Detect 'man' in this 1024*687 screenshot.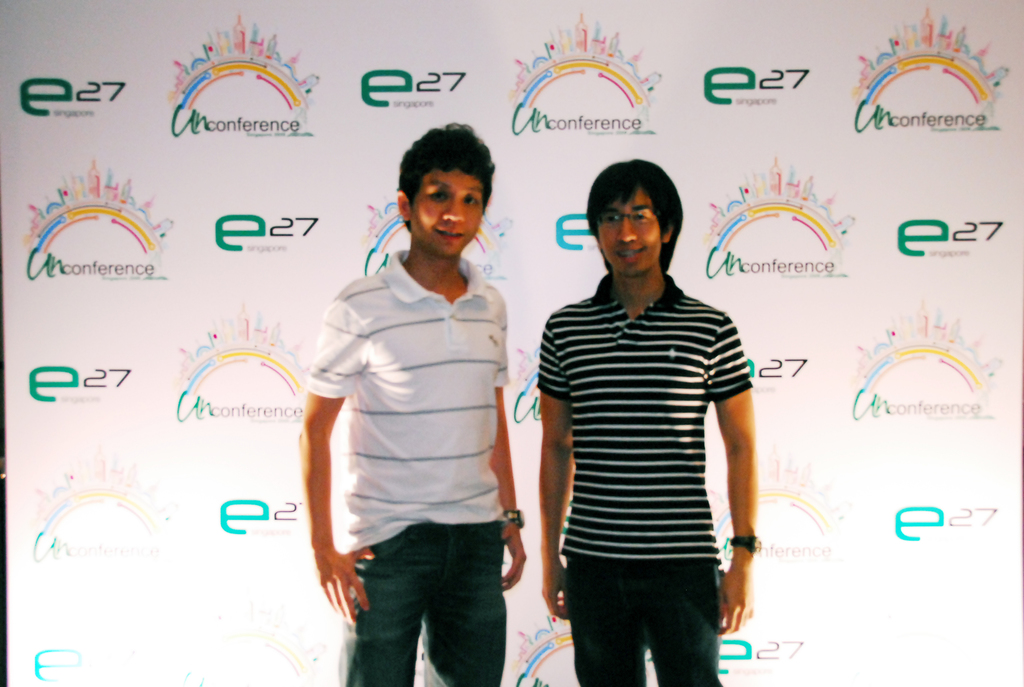
Detection: BBox(536, 157, 776, 686).
